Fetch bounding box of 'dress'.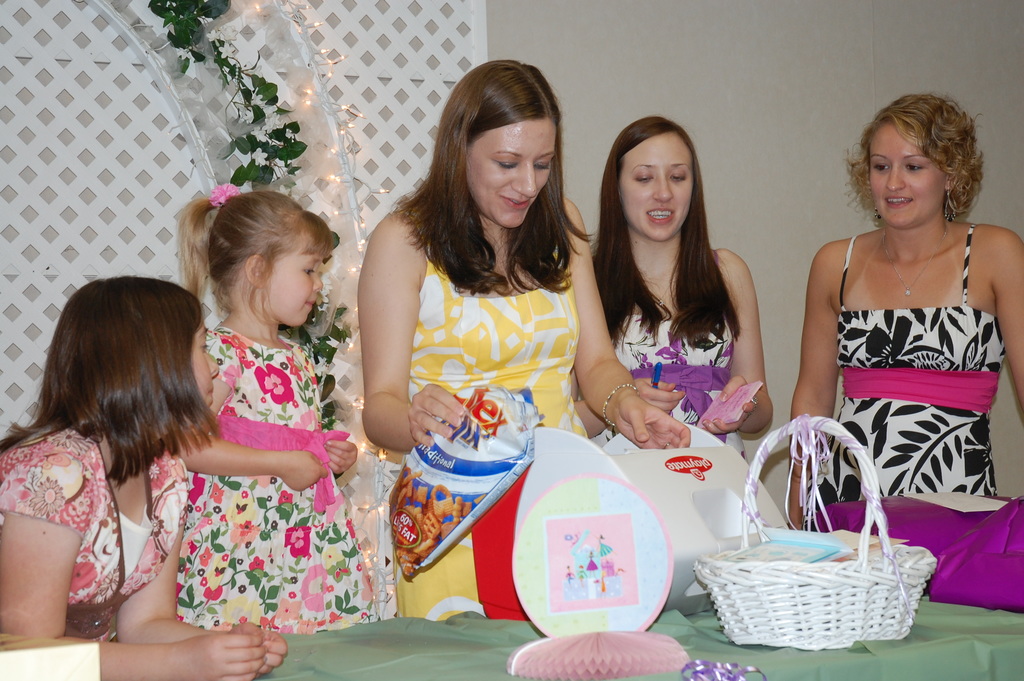
Bbox: (left=174, top=323, right=372, bottom=632).
